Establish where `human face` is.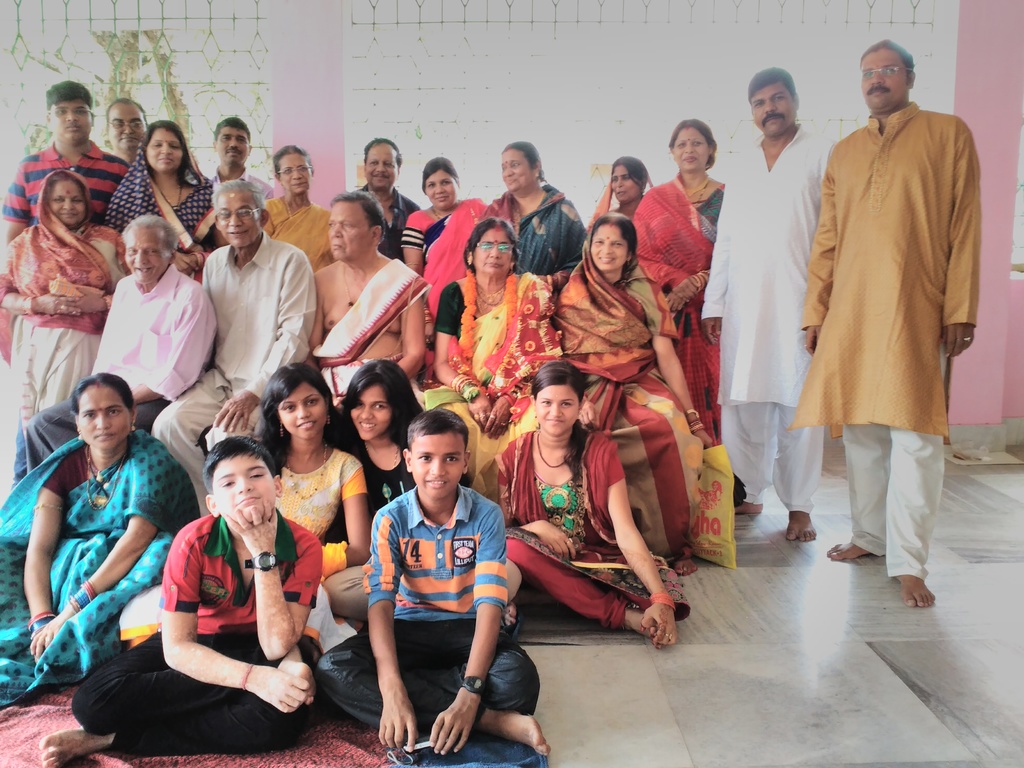
Established at x1=590 y1=225 x2=628 y2=271.
